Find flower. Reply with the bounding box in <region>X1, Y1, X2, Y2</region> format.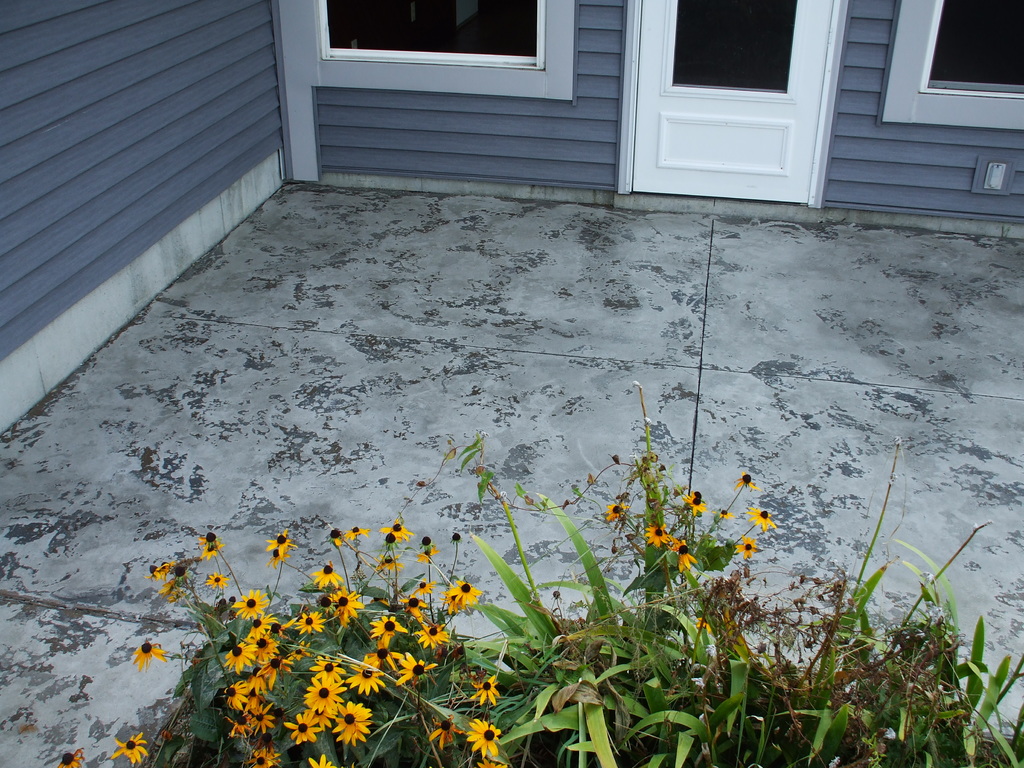
<region>694, 617, 713, 634</region>.
